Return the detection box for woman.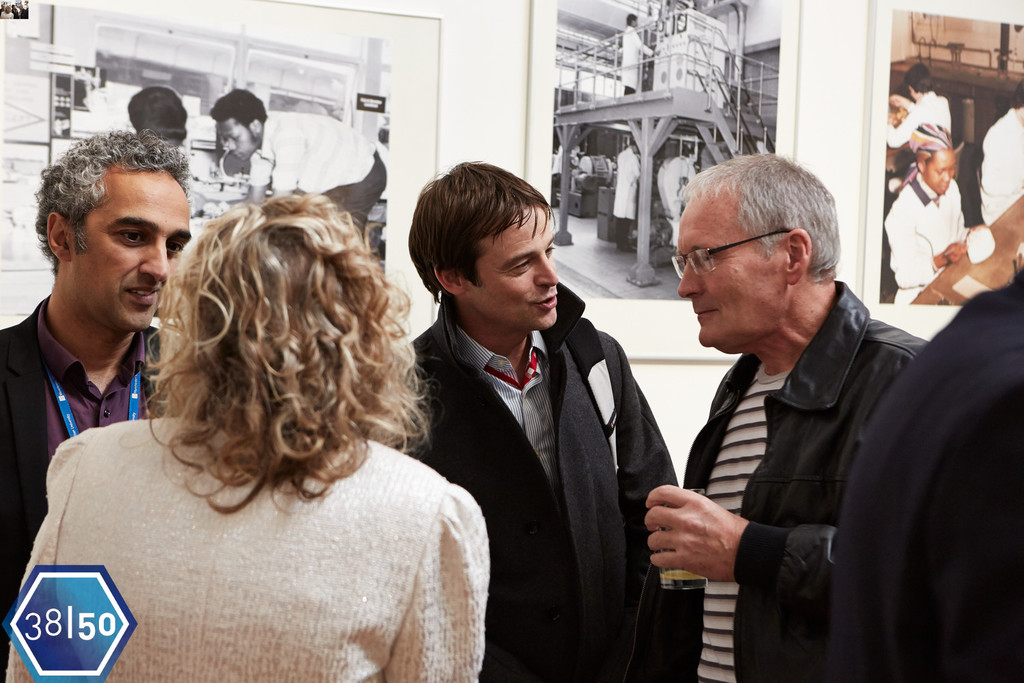
<box>48,161,485,666</box>.
